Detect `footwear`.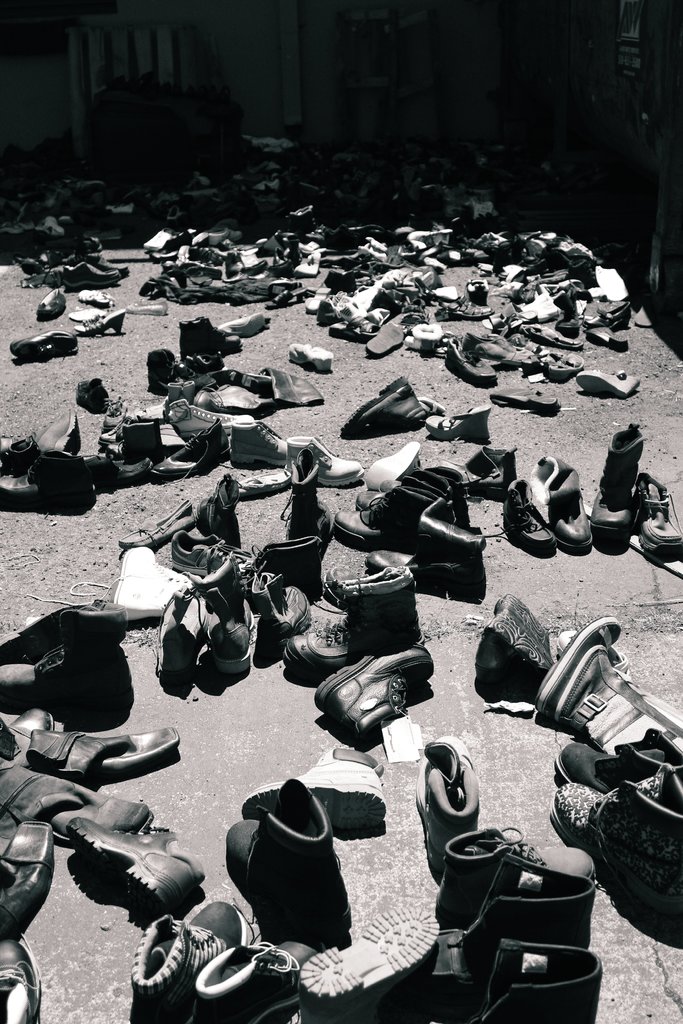
Detected at [225, 314, 258, 340].
